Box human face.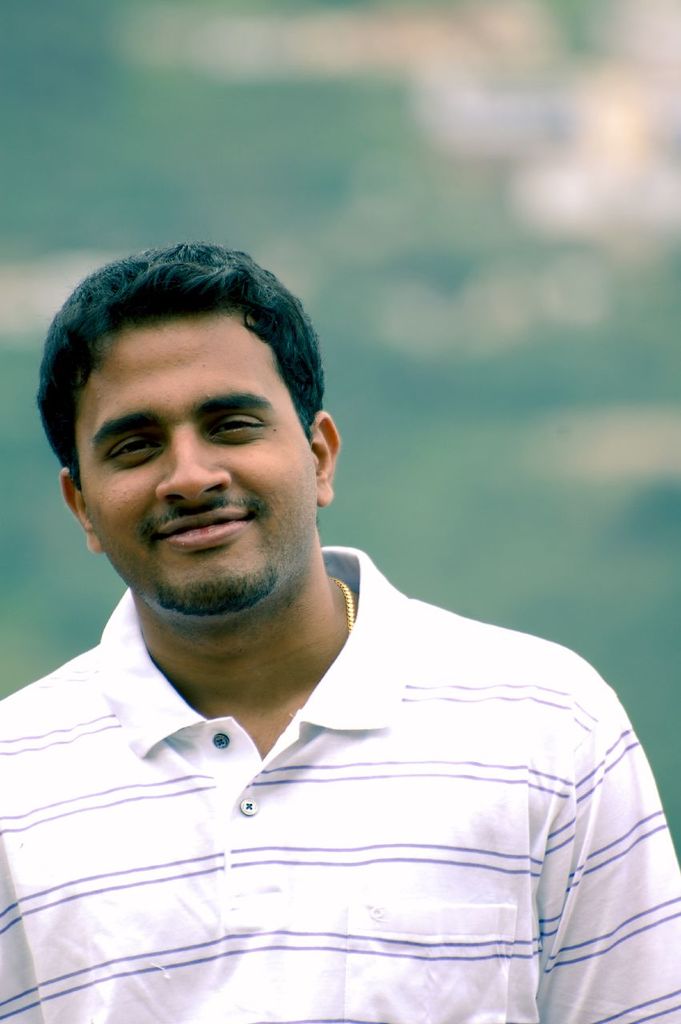
82/314/322/617.
